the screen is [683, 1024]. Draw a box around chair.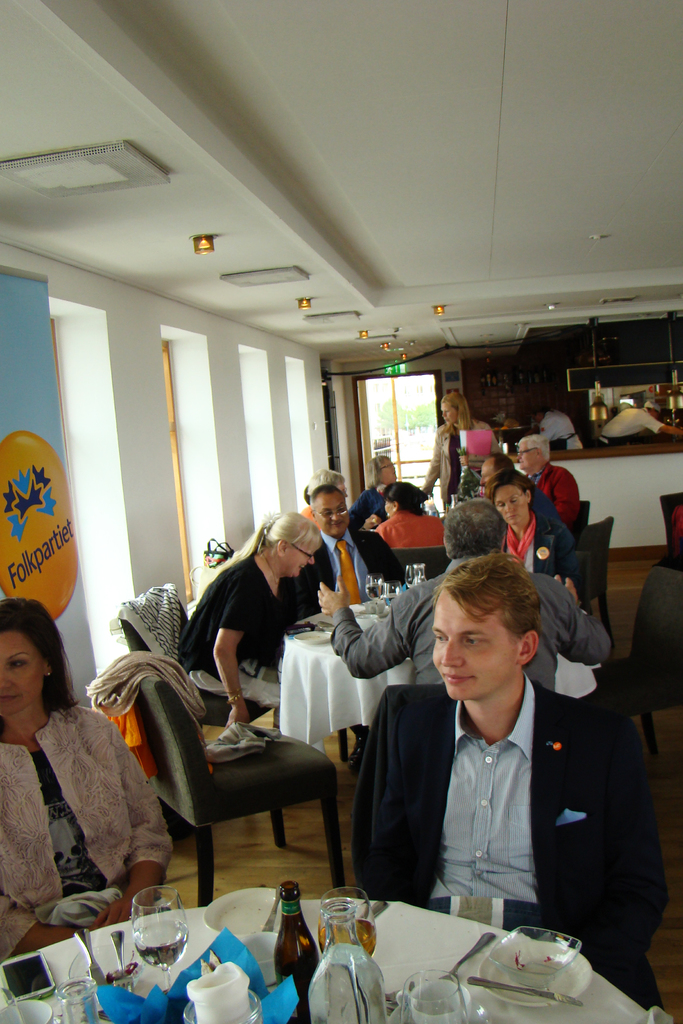
box=[103, 646, 357, 922].
